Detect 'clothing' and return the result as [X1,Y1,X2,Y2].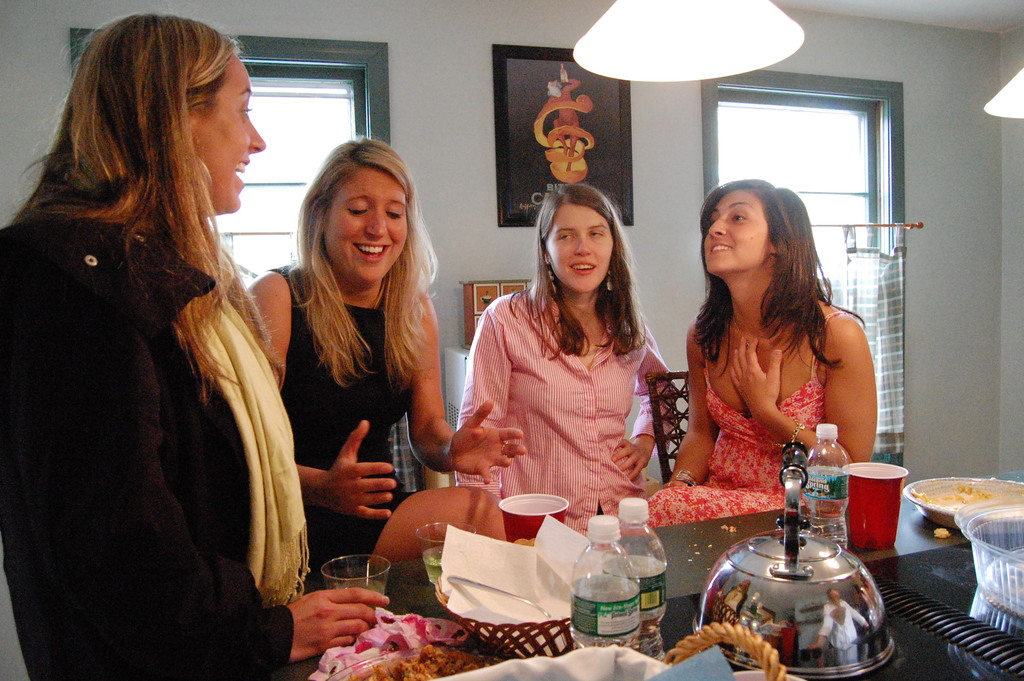
[646,308,848,527].
